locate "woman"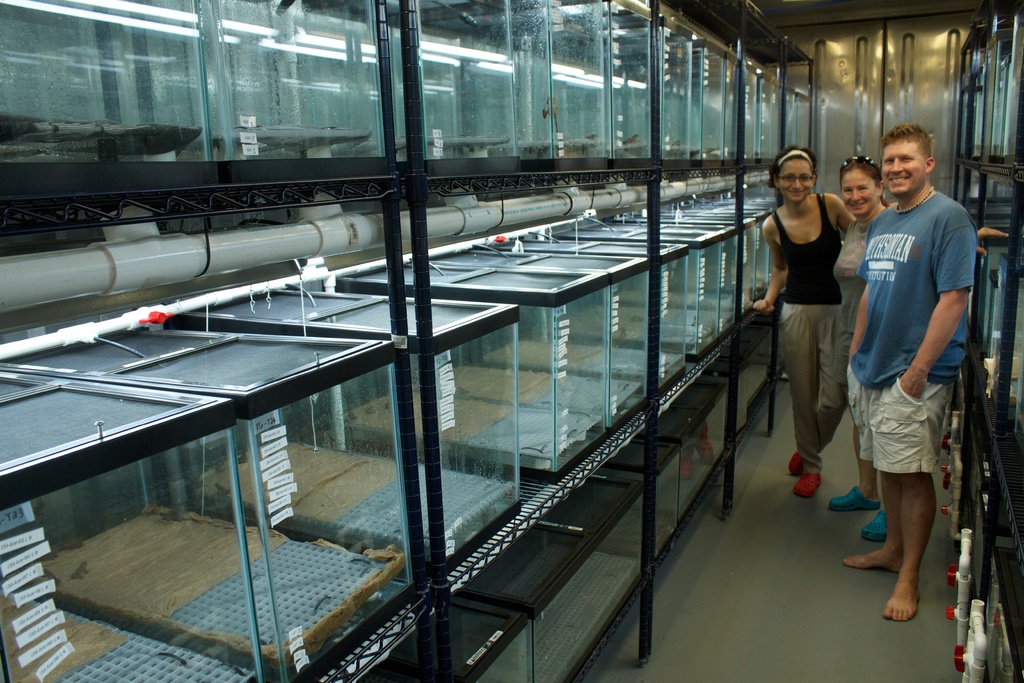
<region>823, 140, 970, 600</region>
